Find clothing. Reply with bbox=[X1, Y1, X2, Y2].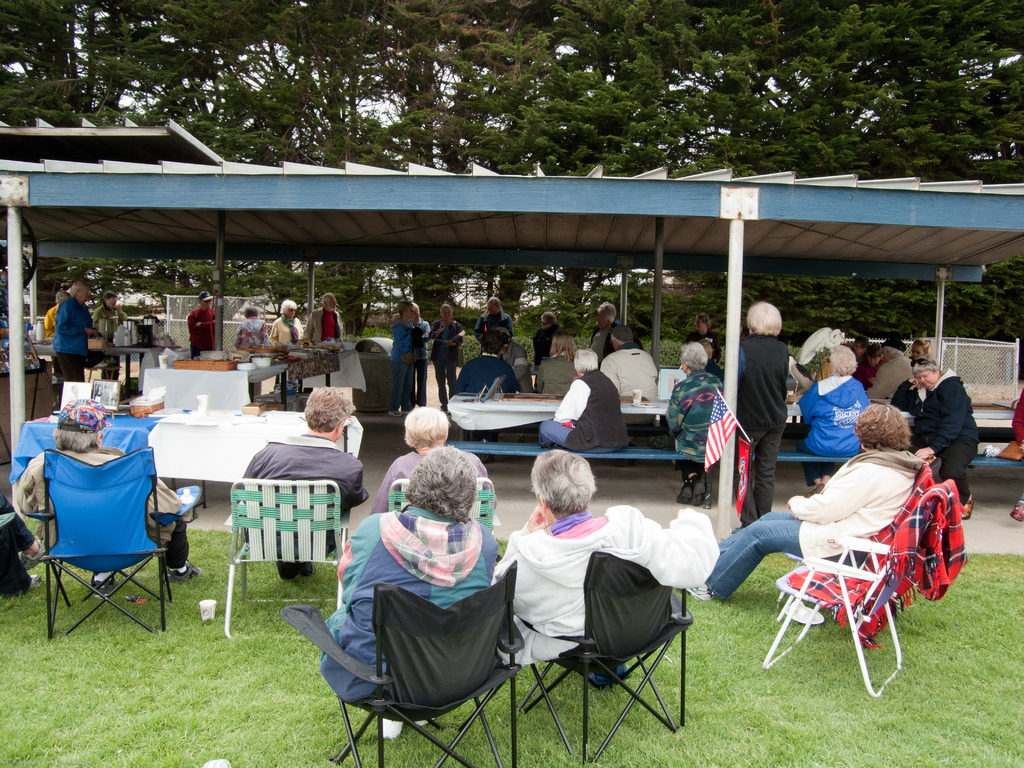
bbox=[0, 500, 35, 599].
